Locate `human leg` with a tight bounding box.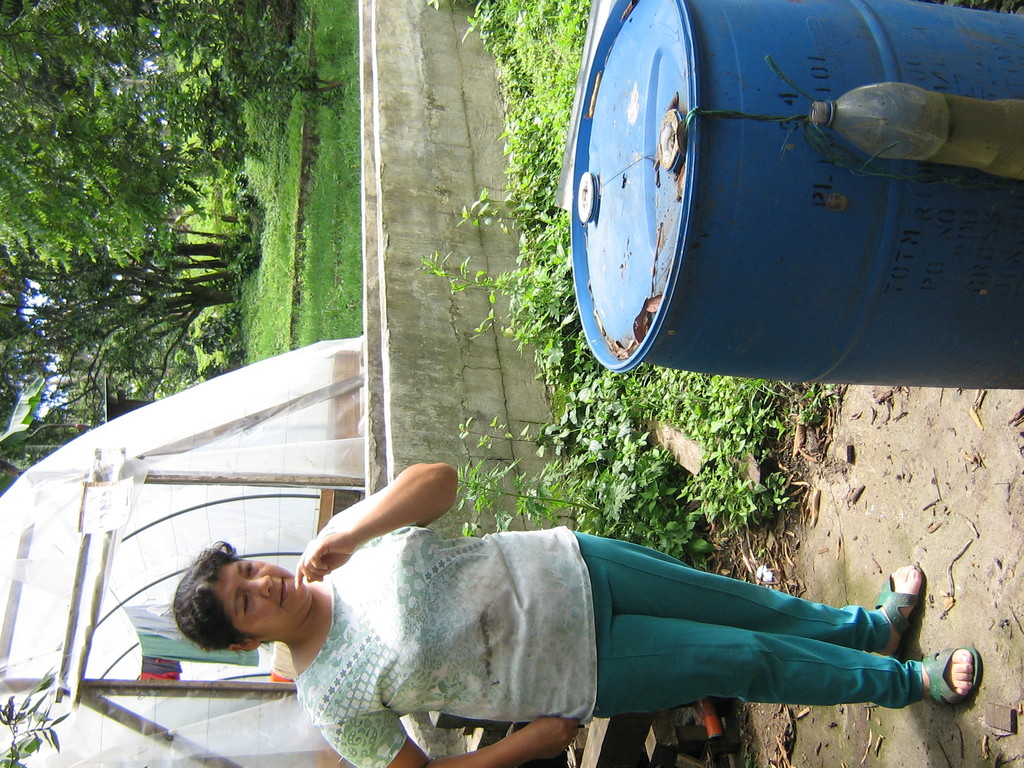
591,612,980,712.
